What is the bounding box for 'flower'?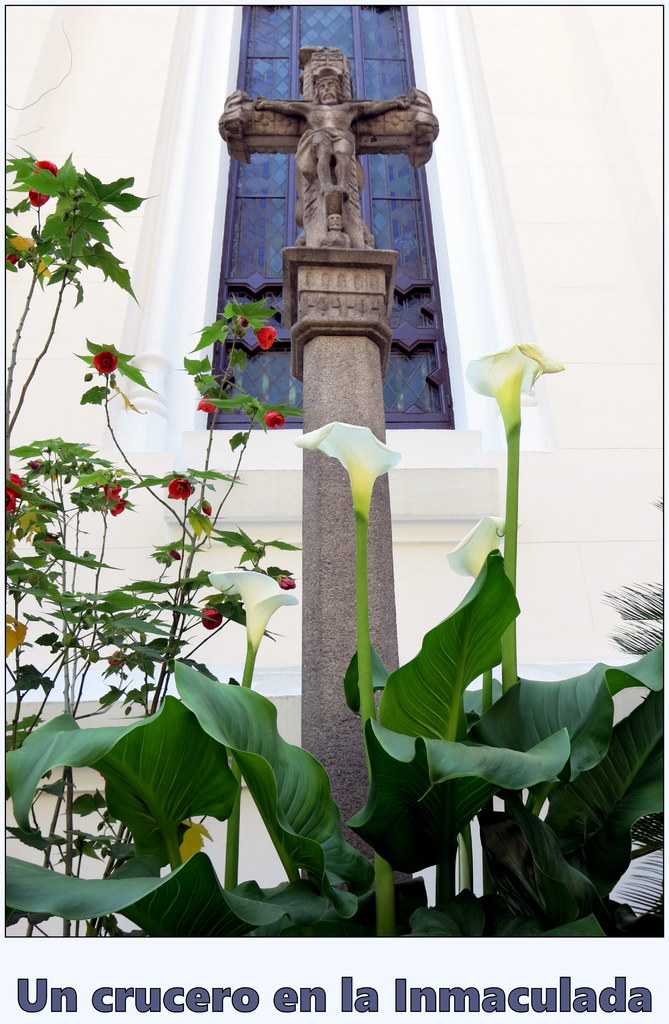
bbox=(297, 420, 397, 518).
